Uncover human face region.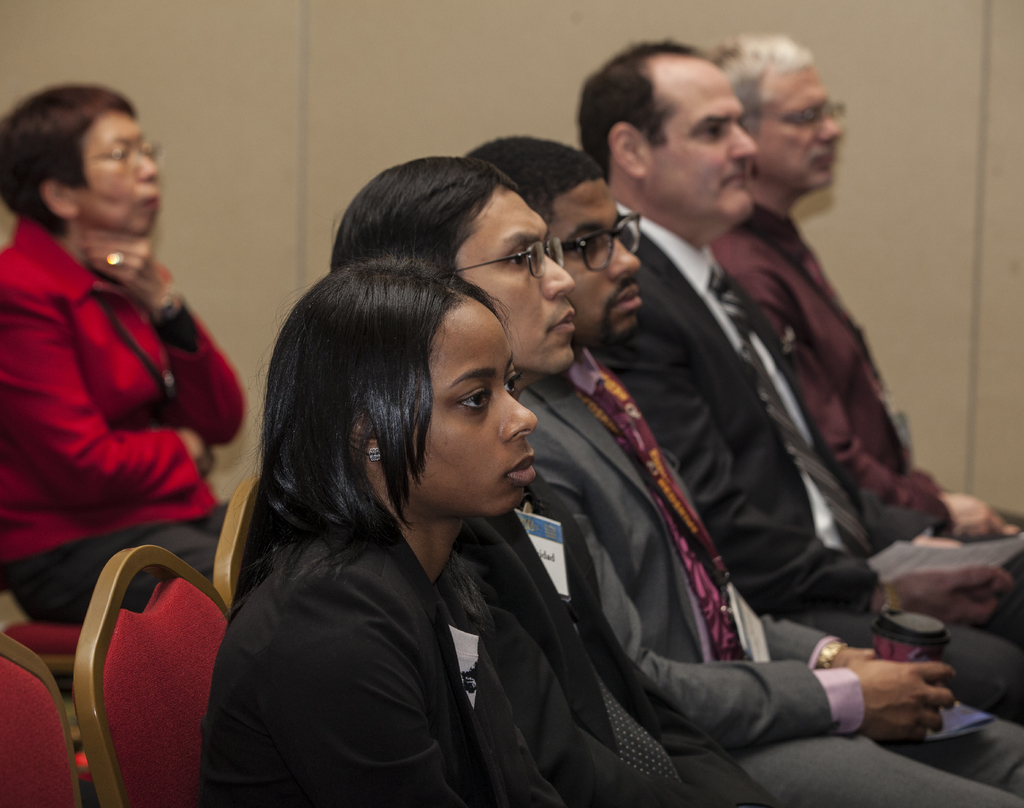
Uncovered: (left=649, top=58, right=758, bottom=230).
